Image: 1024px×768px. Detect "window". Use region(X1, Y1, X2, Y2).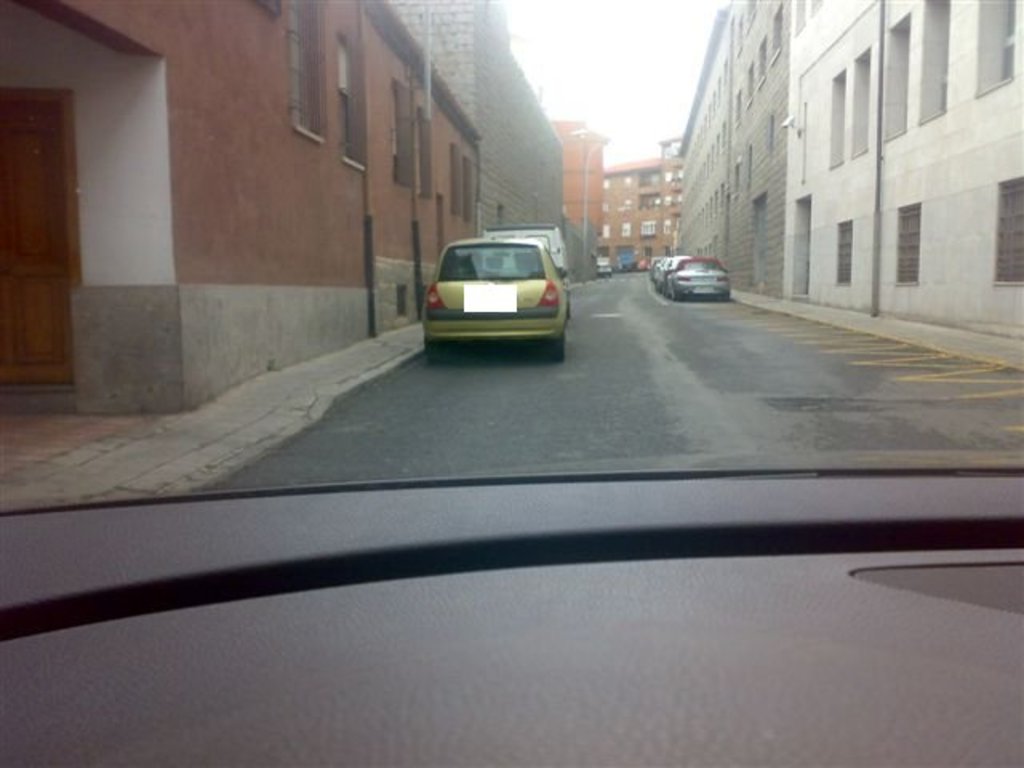
region(342, 34, 363, 162).
